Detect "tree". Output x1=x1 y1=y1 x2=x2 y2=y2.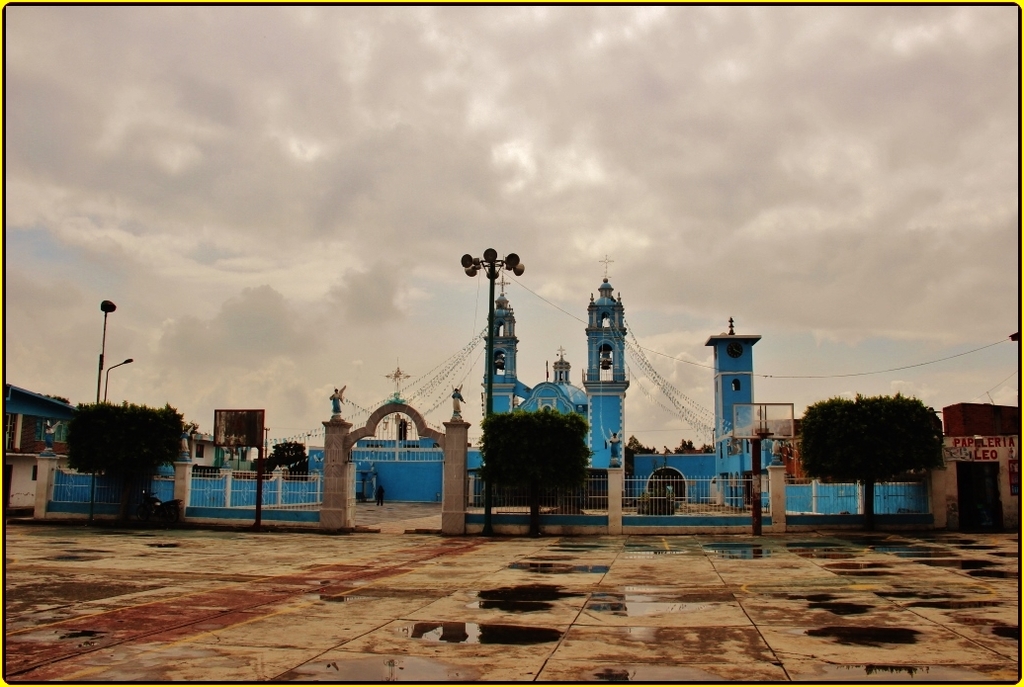
x1=248 y1=427 x2=321 y2=476.
